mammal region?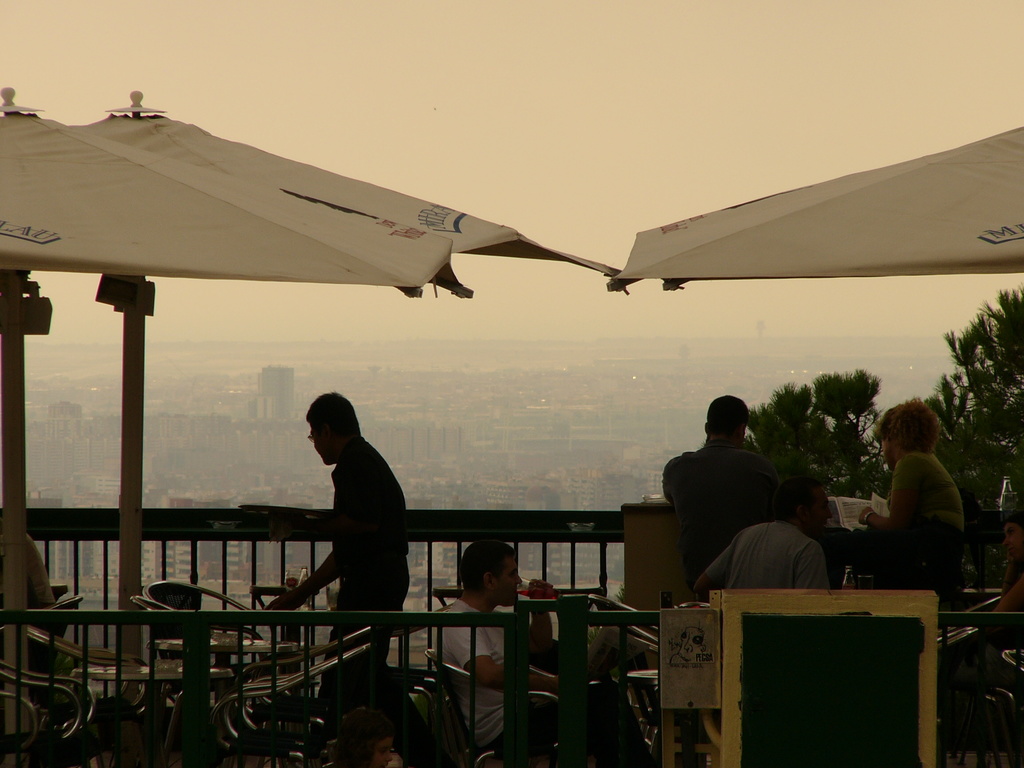
<bbox>929, 508, 1023, 755</bbox>
